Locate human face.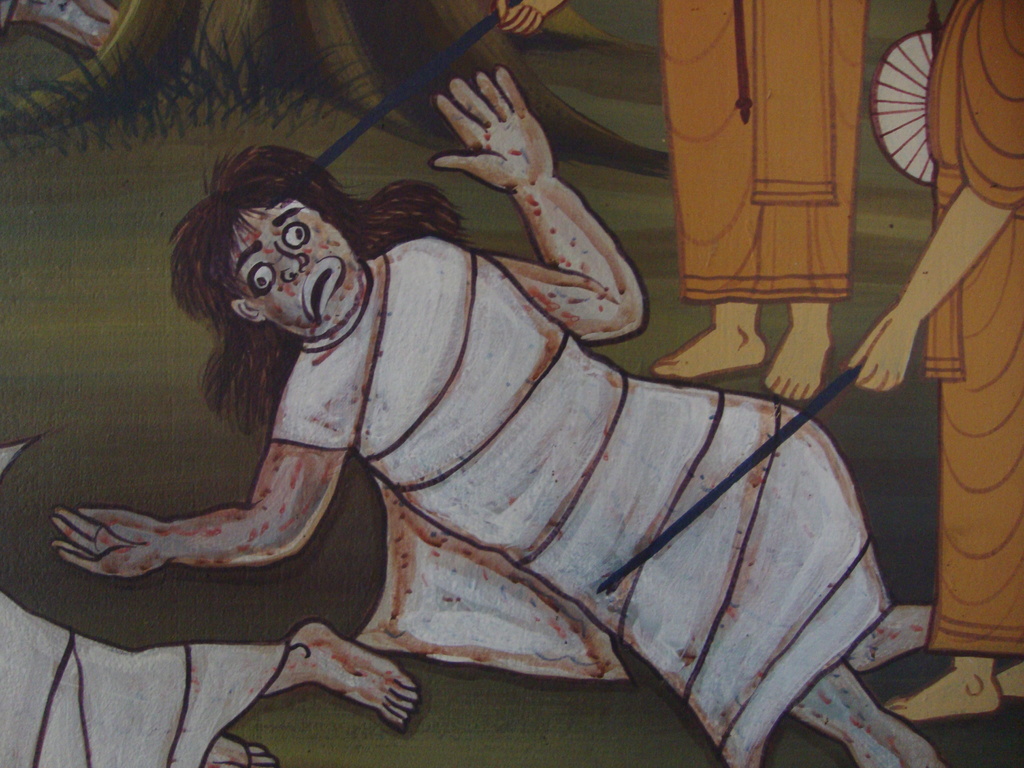
Bounding box: select_region(228, 202, 364, 339).
